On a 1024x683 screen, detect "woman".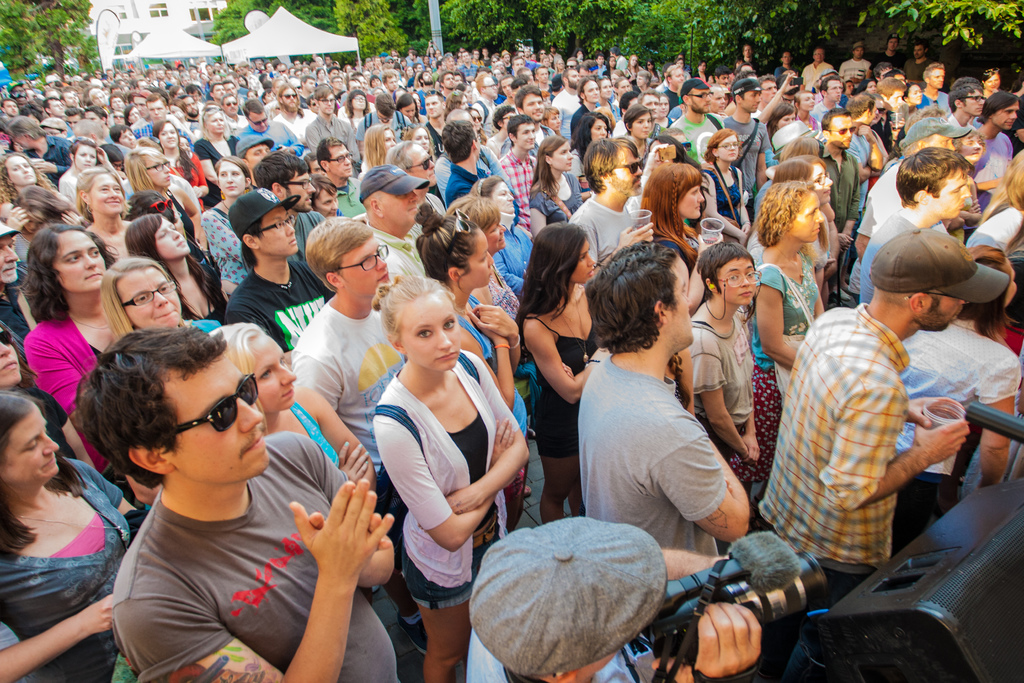
pyautogui.locateOnScreen(7, 185, 85, 284).
